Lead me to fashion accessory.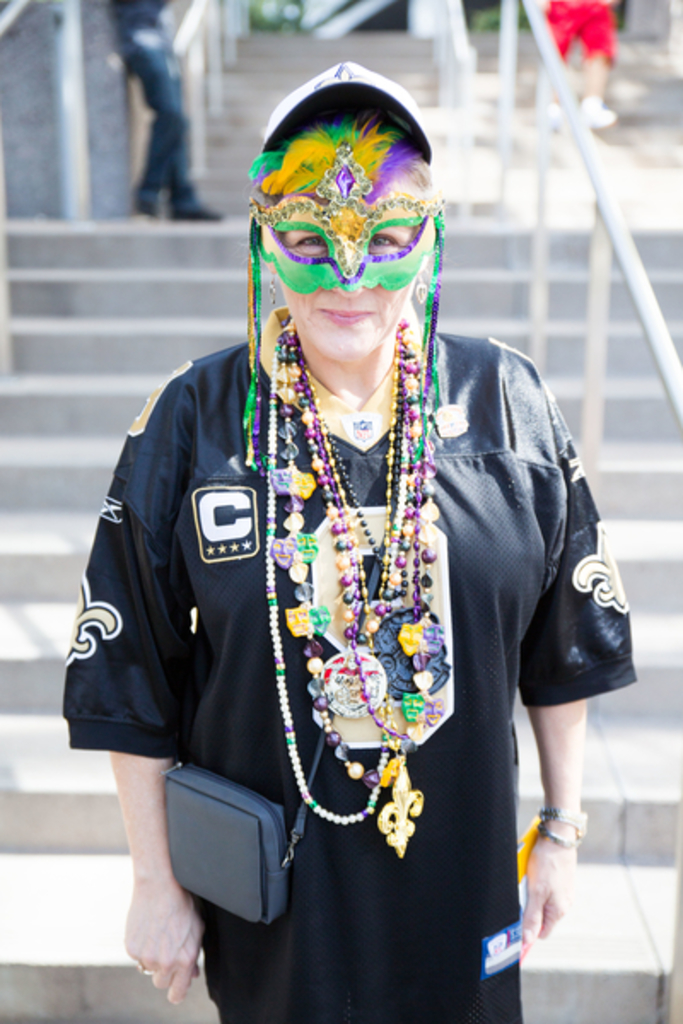
Lead to (x1=265, y1=270, x2=278, y2=304).
